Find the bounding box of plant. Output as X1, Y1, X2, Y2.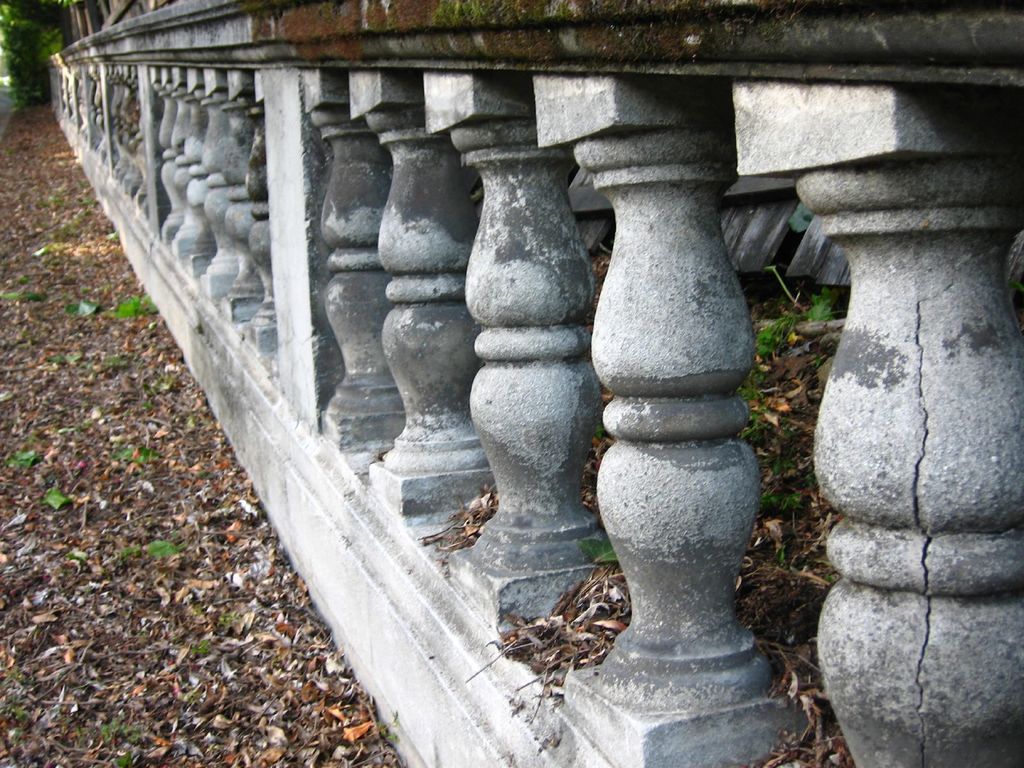
80, 193, 96, 209.
